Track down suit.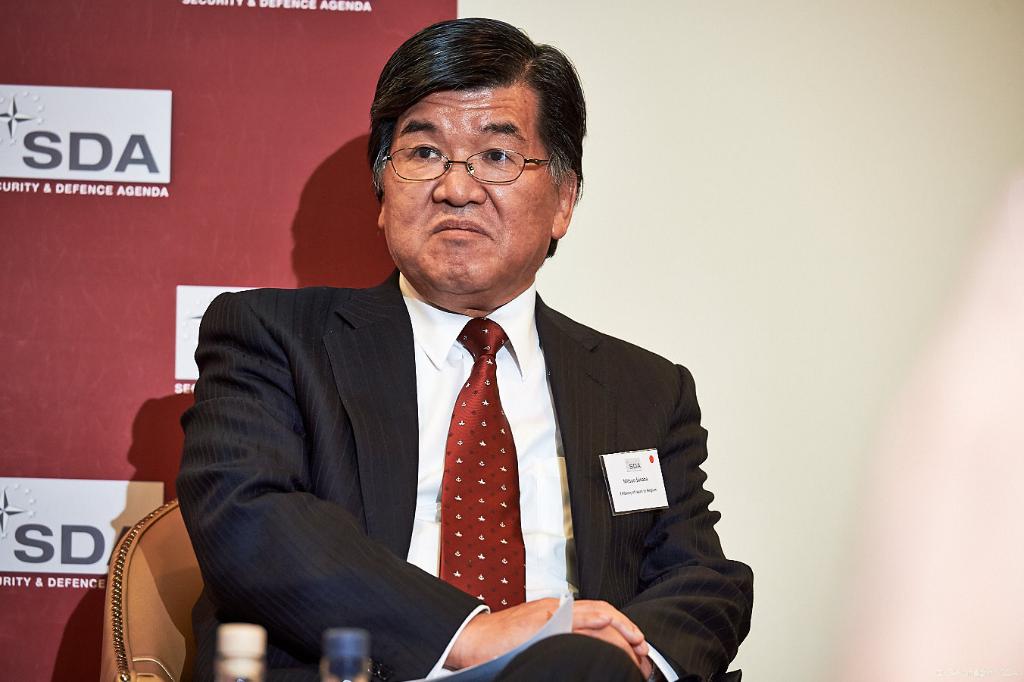
Tracked to [left=183, top=207, right=725, bottom=657].
